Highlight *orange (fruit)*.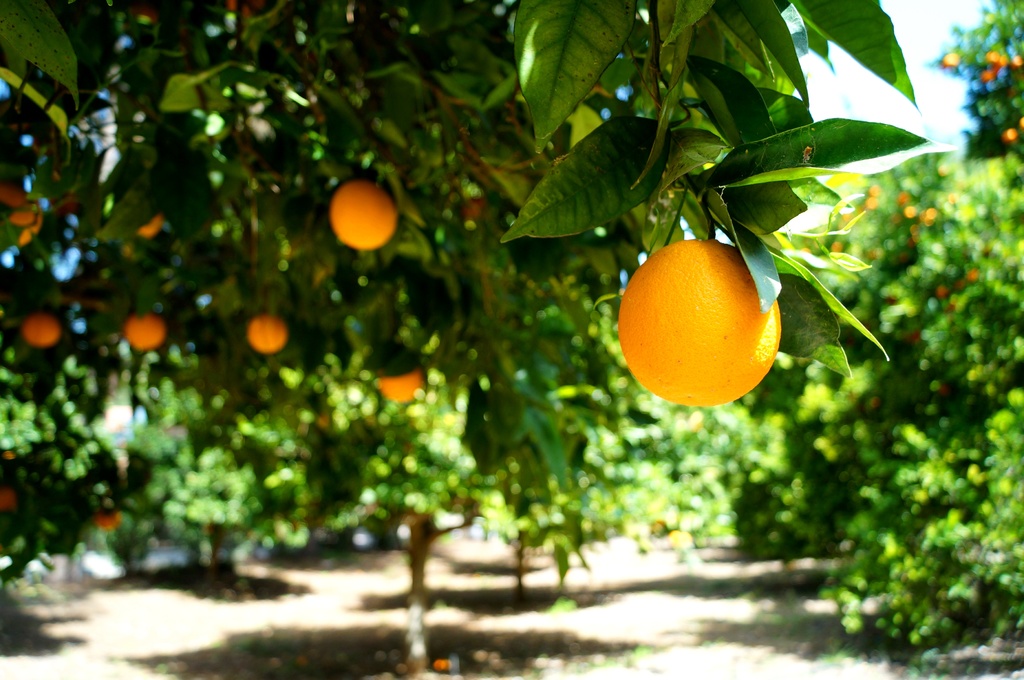
Highlighted region: [0, 173, 45, 239].
